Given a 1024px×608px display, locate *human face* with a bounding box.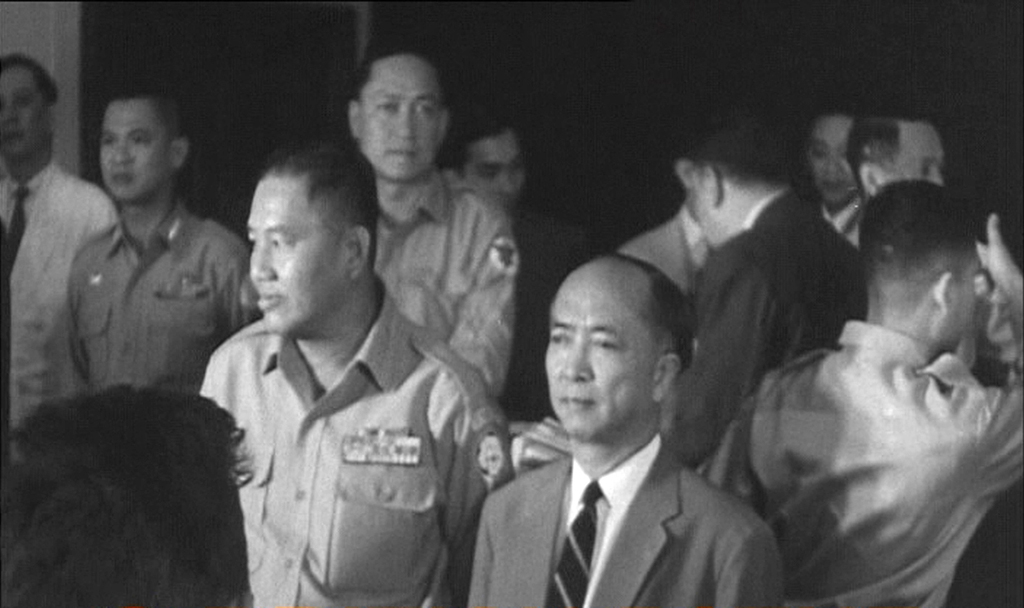
Located: 547 272 651 439.
